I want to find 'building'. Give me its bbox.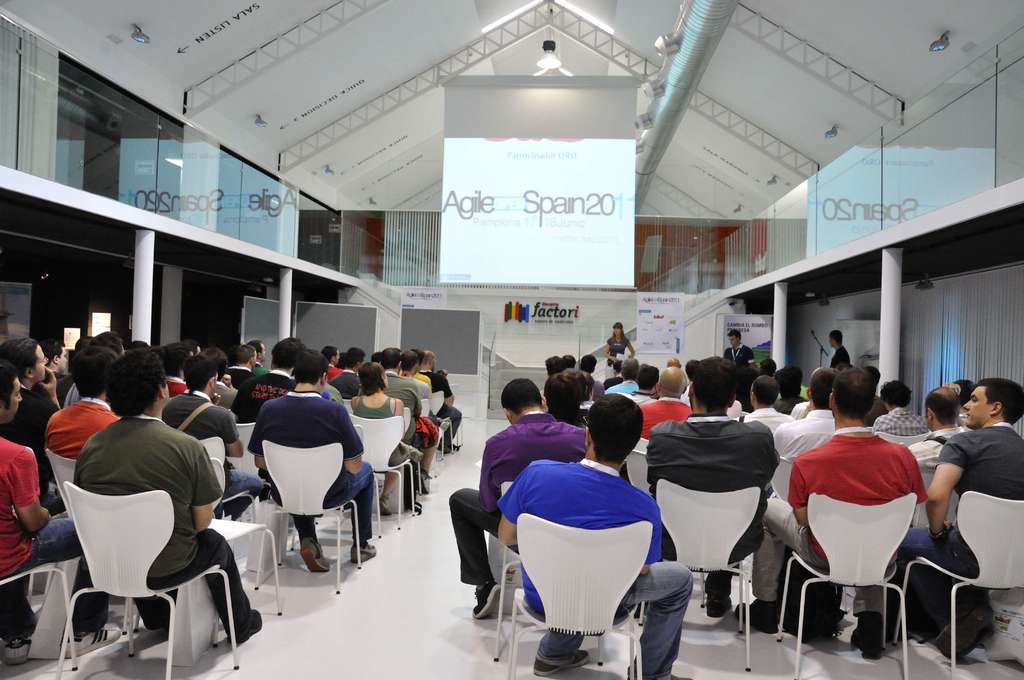
[0, 0, 1023, 679].
